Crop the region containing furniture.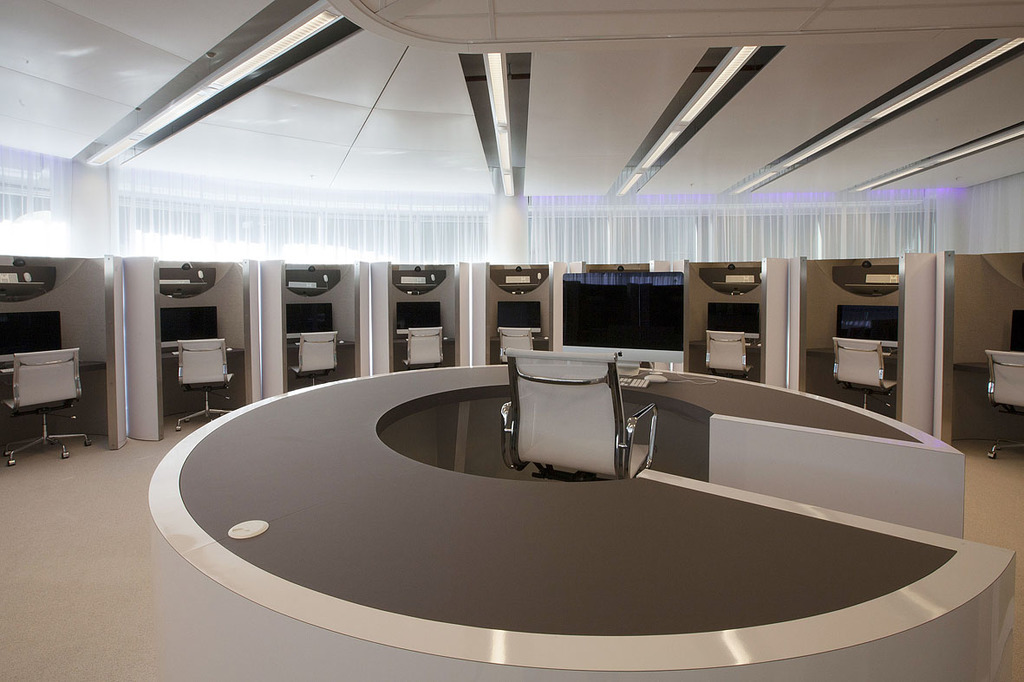
Crop region: crop(0, 355, 106, 461).
